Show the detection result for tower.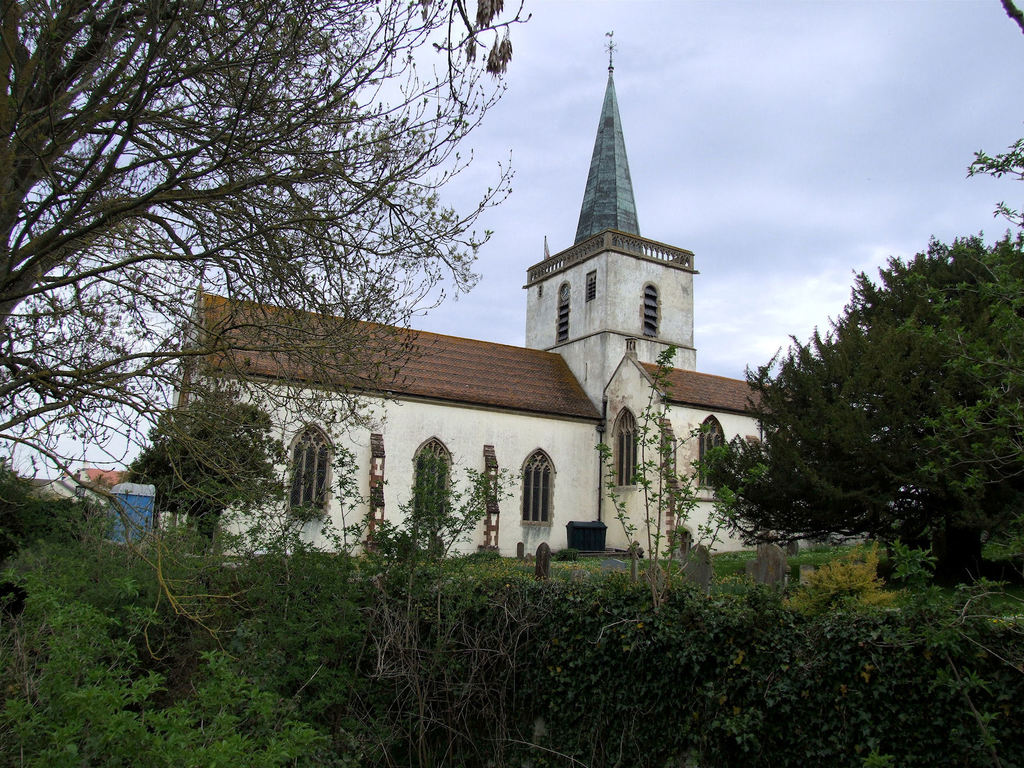
575 29 641 246.
